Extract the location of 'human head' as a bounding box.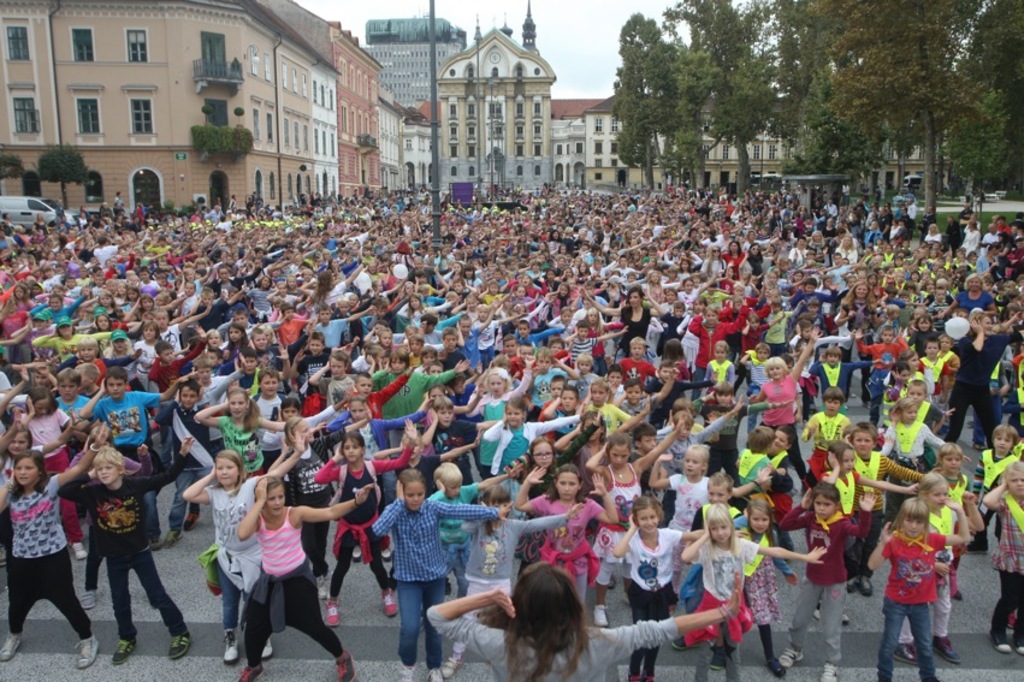
bbox(26, 385, 51, 416).
